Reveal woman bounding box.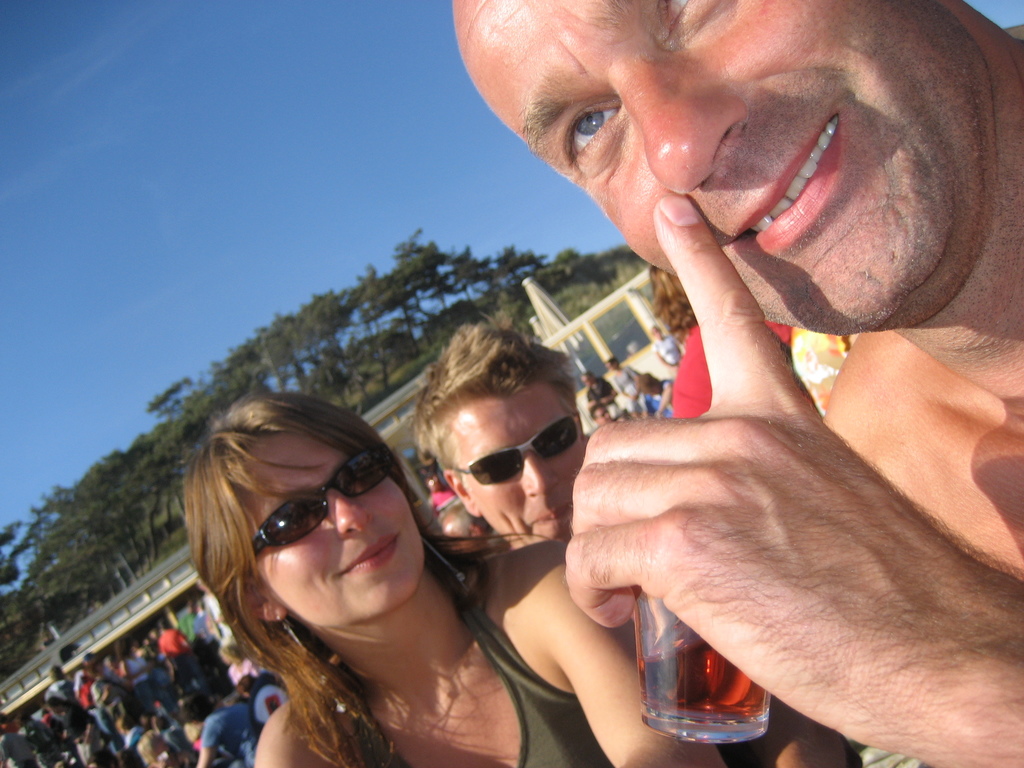
Revealed: Rect(191, 394, 723, 765).
